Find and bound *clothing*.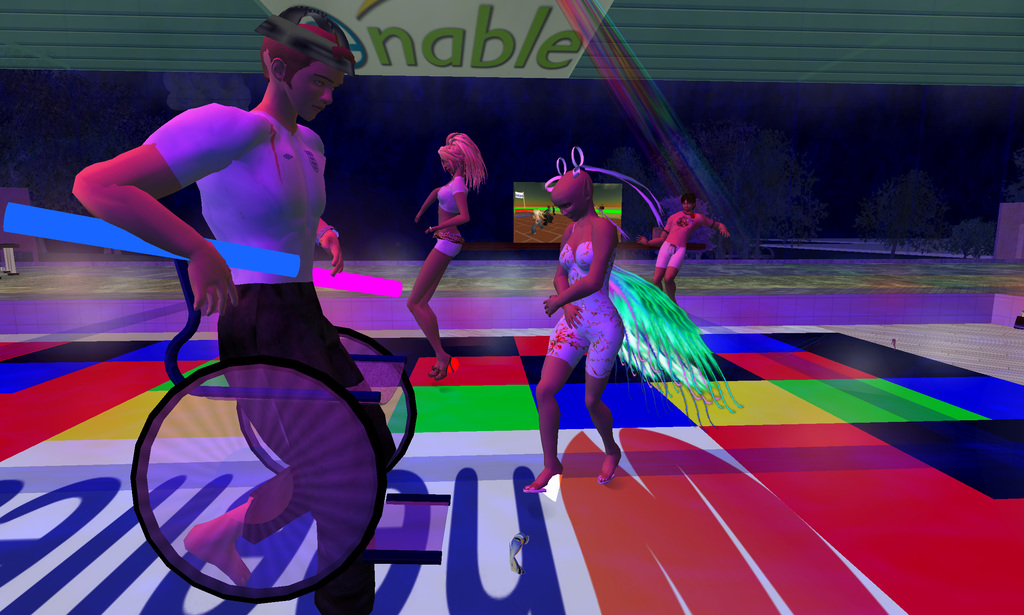
Bound: (547,234,619,379).
